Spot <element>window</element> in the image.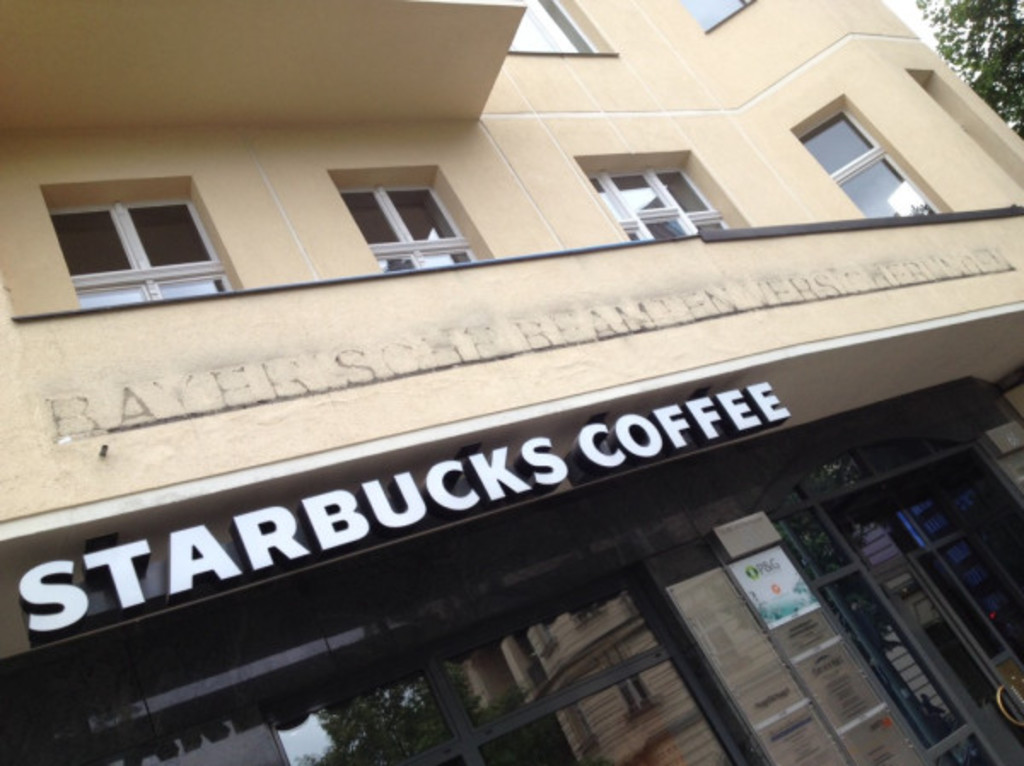
<element>window</element> found at region(503, 0, 606, 55).
